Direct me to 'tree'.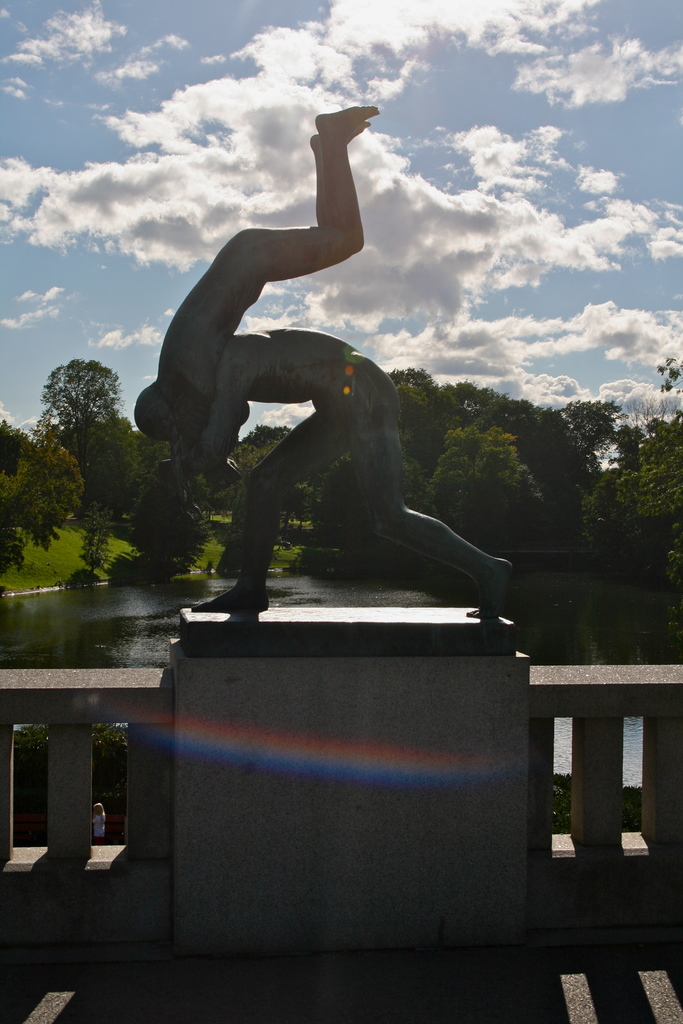
Direction: [left=0, top=410, right=84, bottom=548].
